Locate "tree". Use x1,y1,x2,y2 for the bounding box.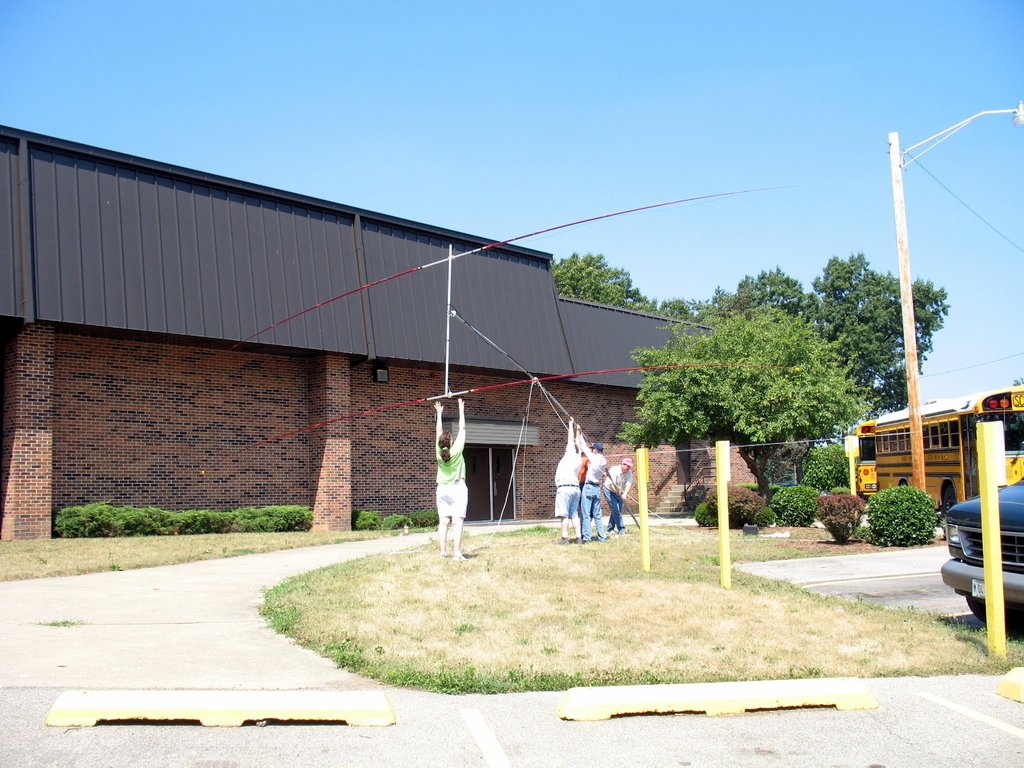
554,254,653,307.
